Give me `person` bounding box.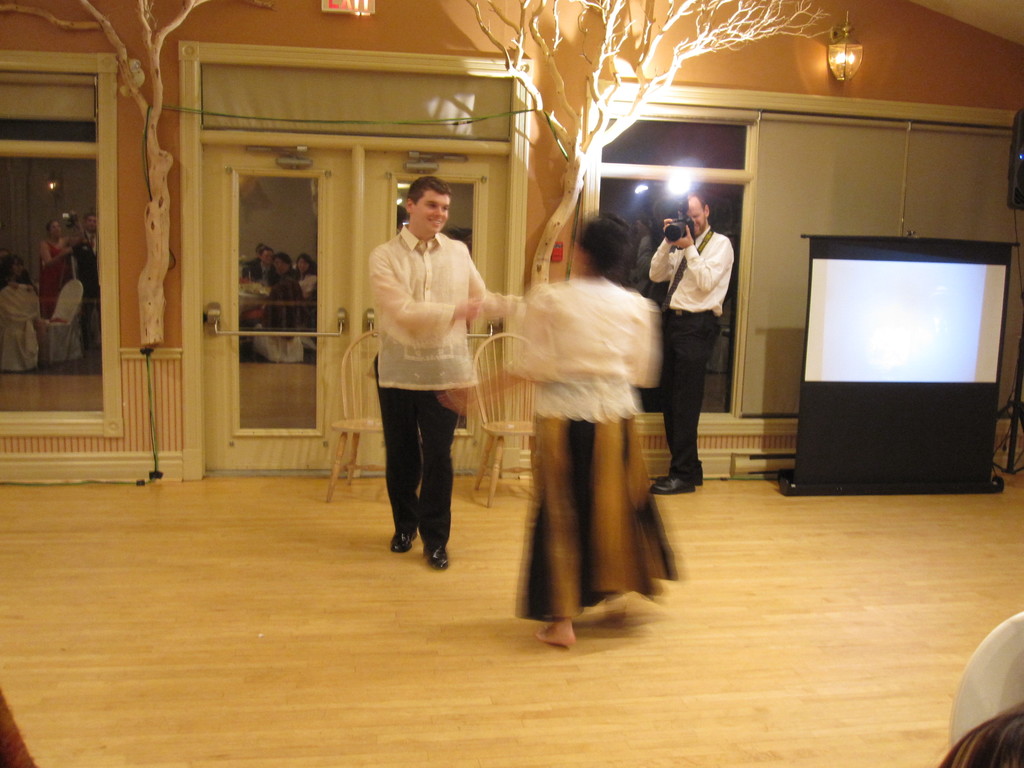
{"left": 40, "top": 220, "right": 68, "bottom": 319}.
